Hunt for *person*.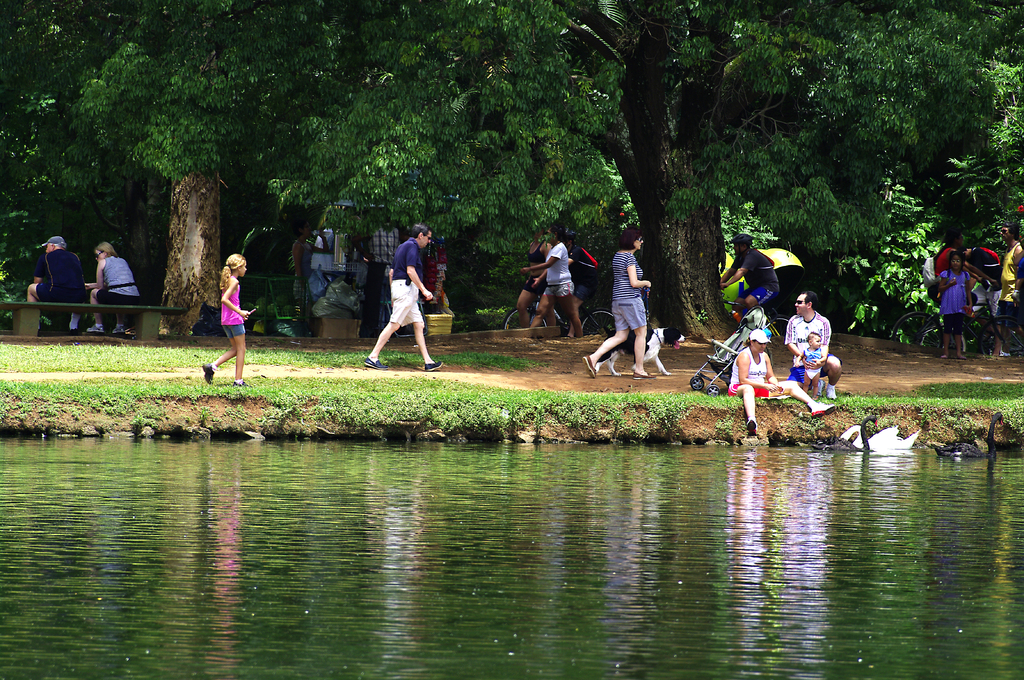
Hunted down at 87 243 132 340.
